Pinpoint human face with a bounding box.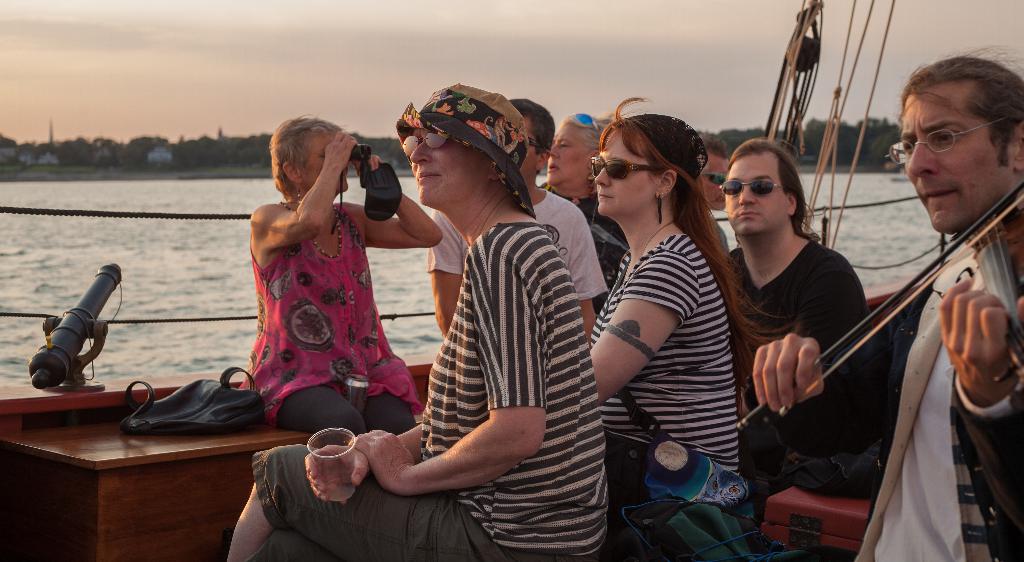
rect(724, 154, 790, 233).
